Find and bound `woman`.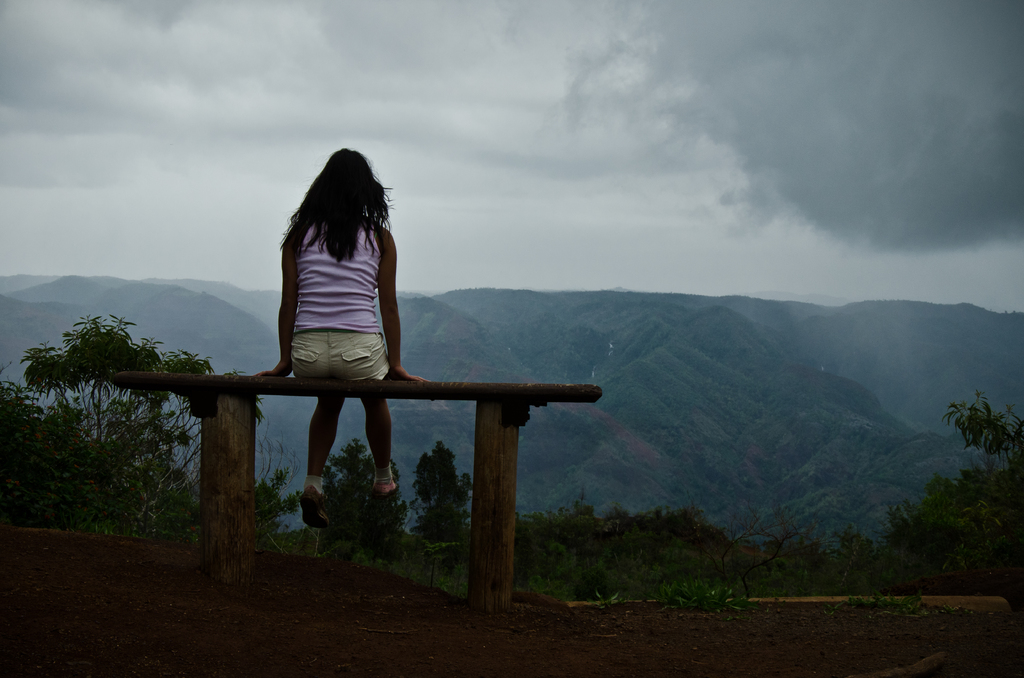
Bound: <bbox>214, 149, 459, 555</bbox>.
